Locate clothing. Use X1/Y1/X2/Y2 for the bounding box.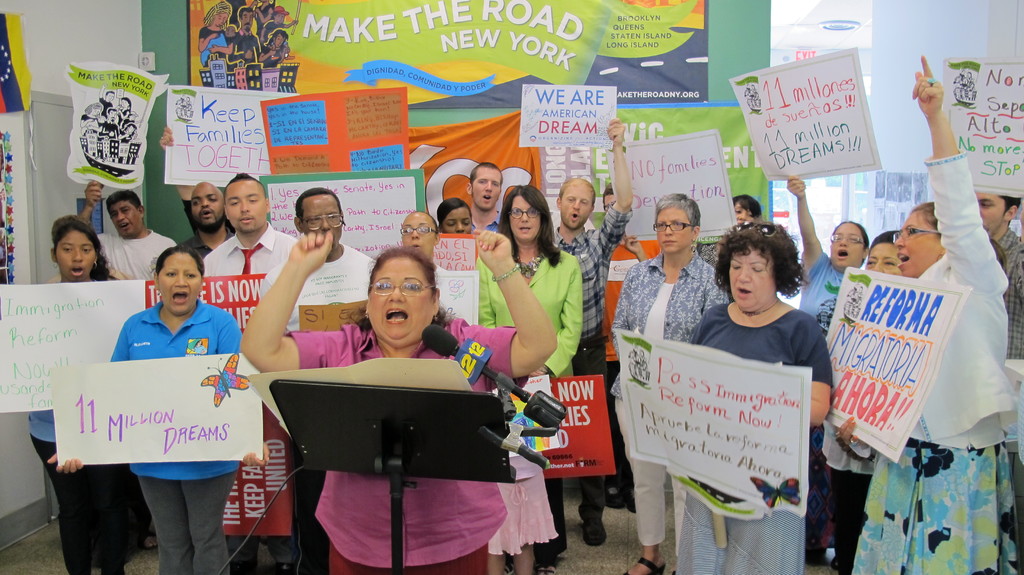
792/255/849/574.
